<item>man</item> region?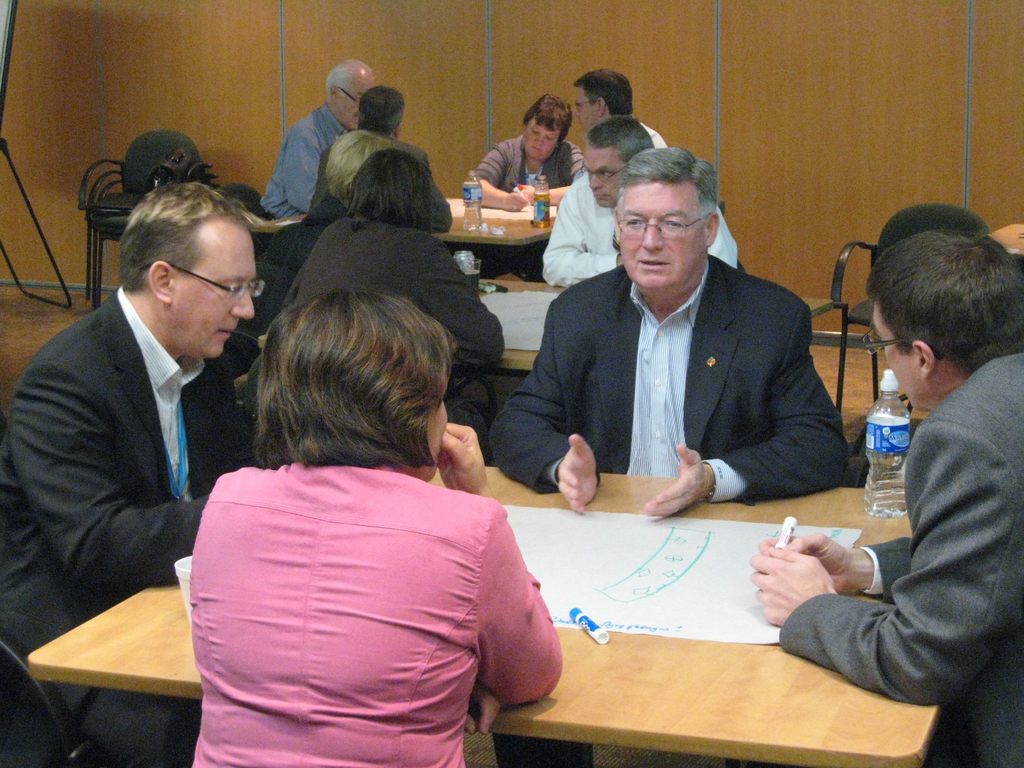
left=748, top=228, right=1023, bottom=767
